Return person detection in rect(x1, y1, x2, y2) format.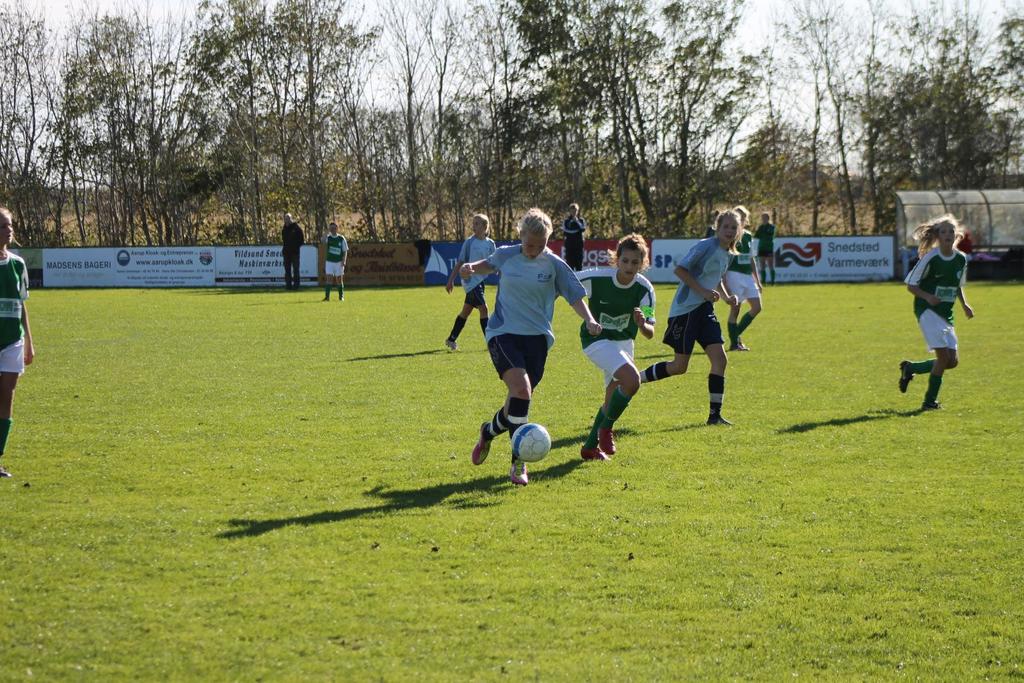
rect(632, 208, 744, 426).
